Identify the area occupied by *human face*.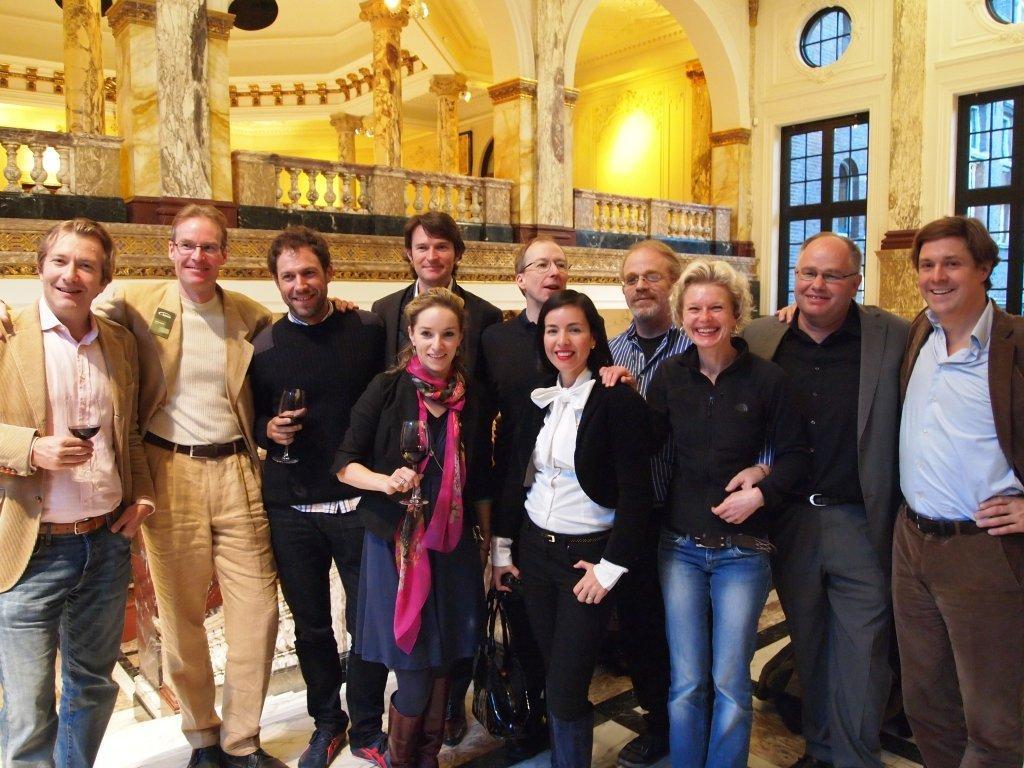
Area: 521 241 571 302.
